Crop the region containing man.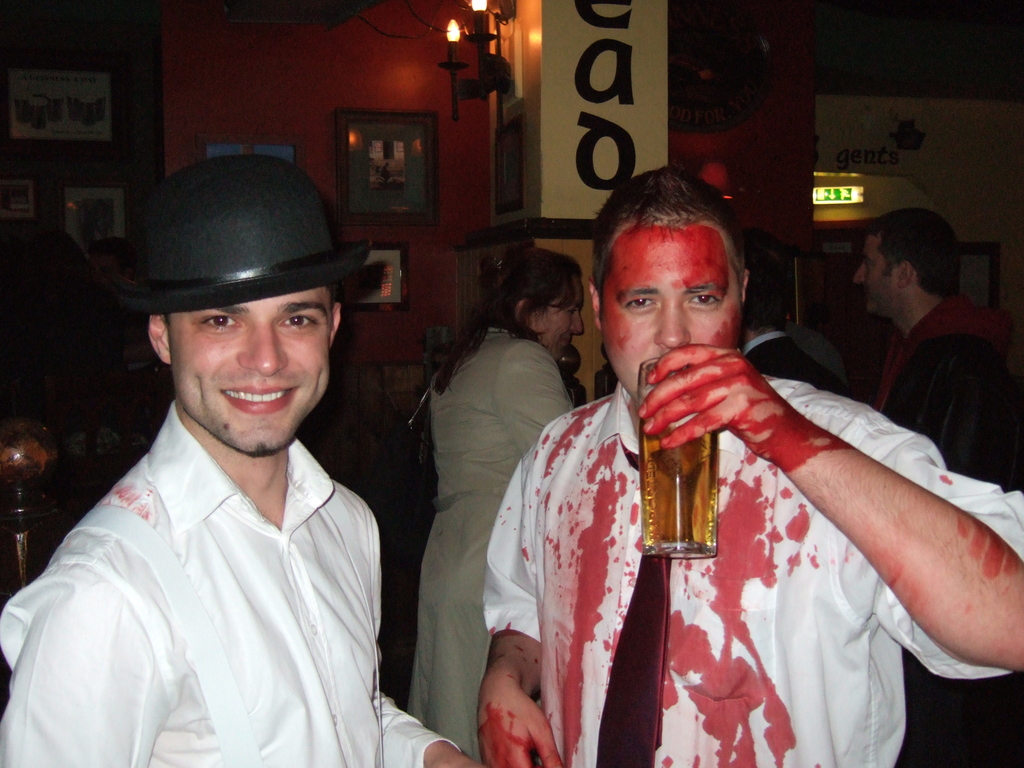
Crop region: bbox(465, 168, 1023, 767).
